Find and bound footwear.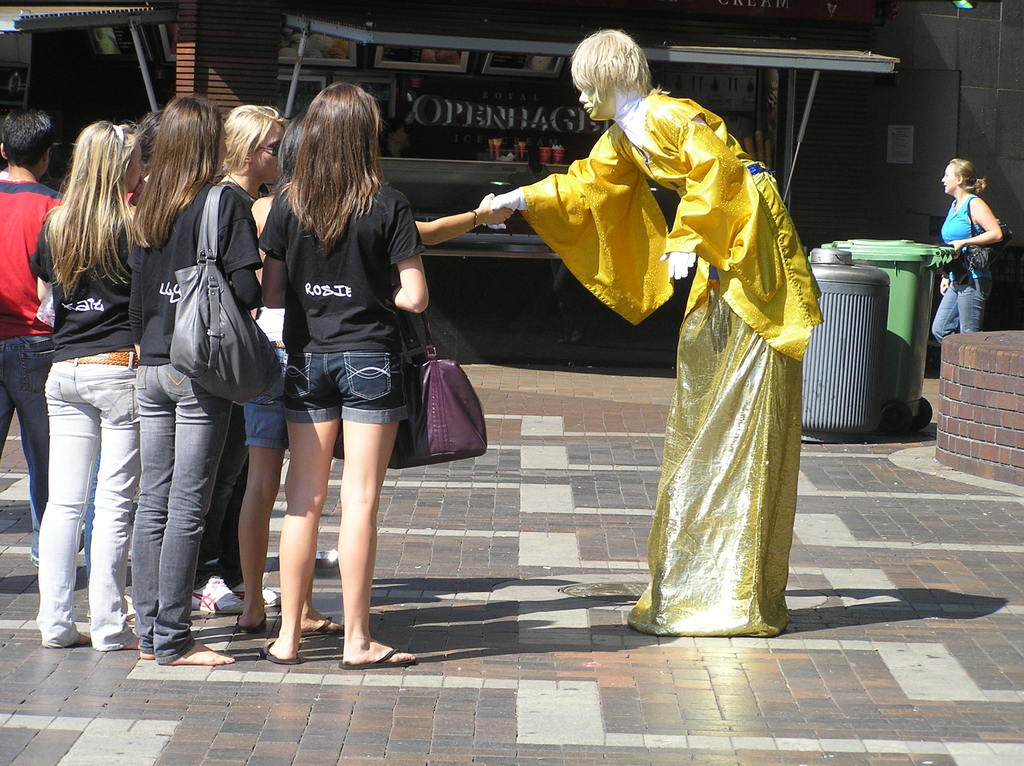
Bound: BBox(254, 642, 301, 664).
